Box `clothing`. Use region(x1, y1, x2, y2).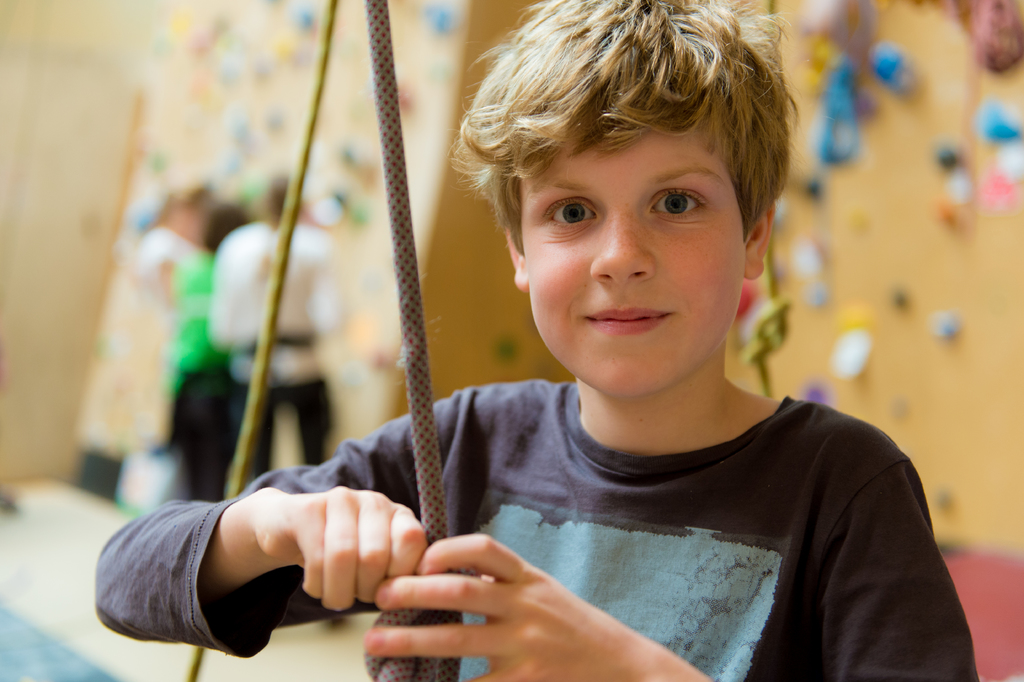
region(93, 384, 979, 681).
